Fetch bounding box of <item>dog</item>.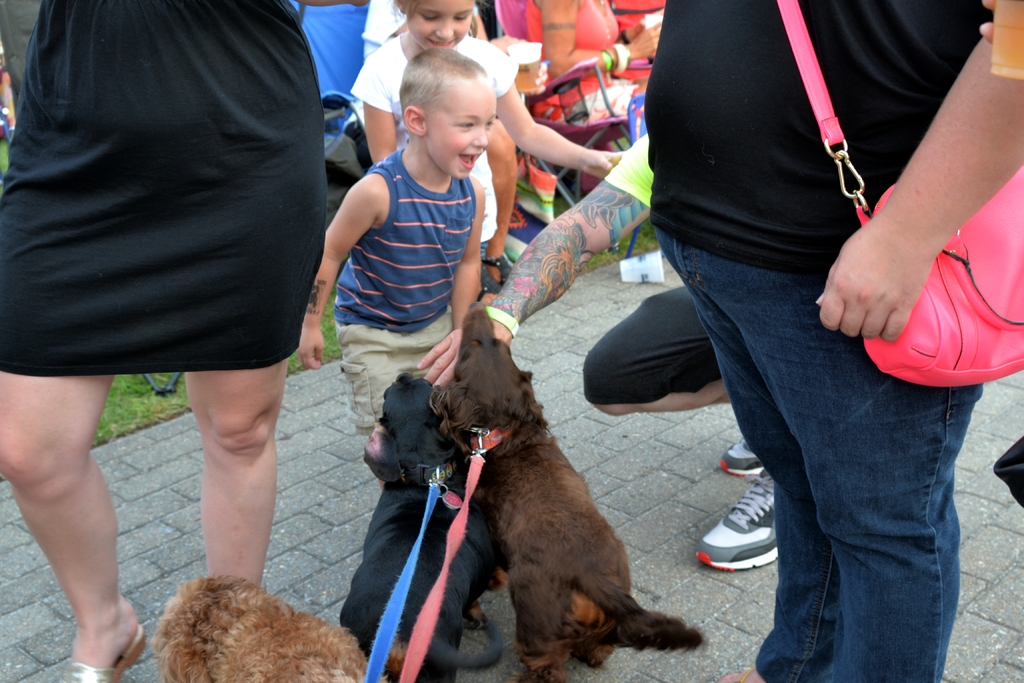
Bbox: 158:572:372:682.
